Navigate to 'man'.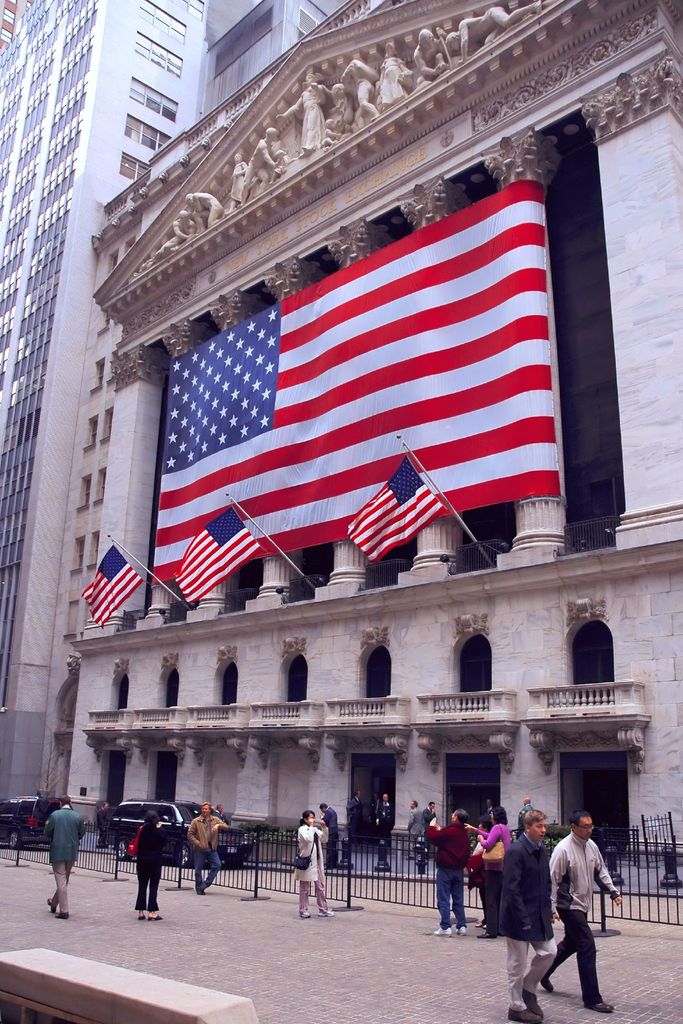
Navigation target: x1=427, y1=810, x2=475, y2=935.
